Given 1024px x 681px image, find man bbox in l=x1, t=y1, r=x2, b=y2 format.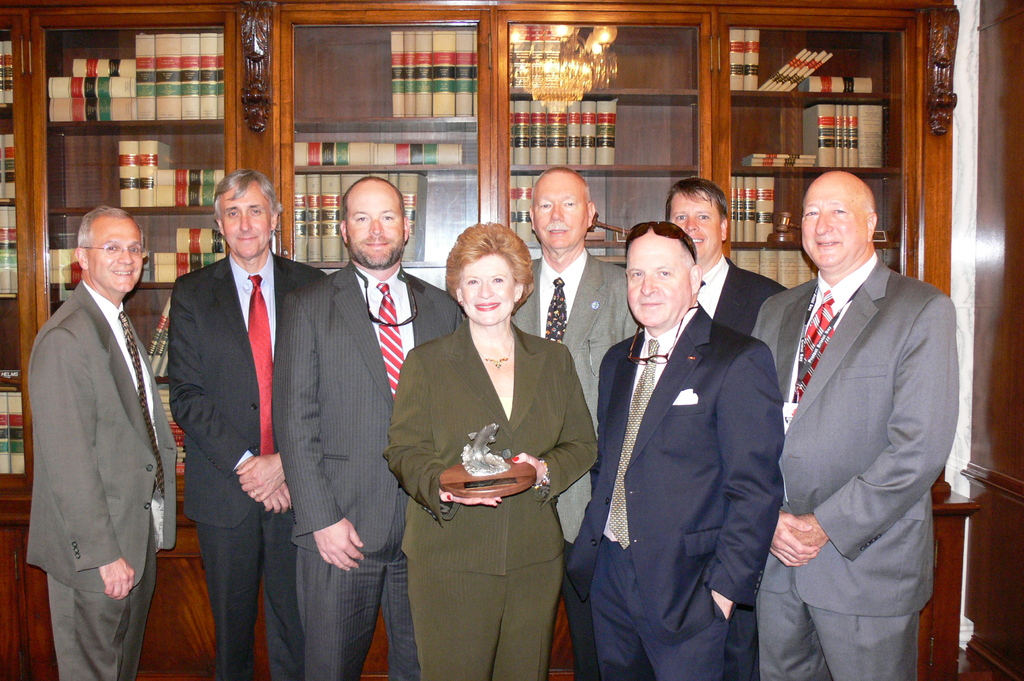
l=741, t=156, r=952, b=680.
